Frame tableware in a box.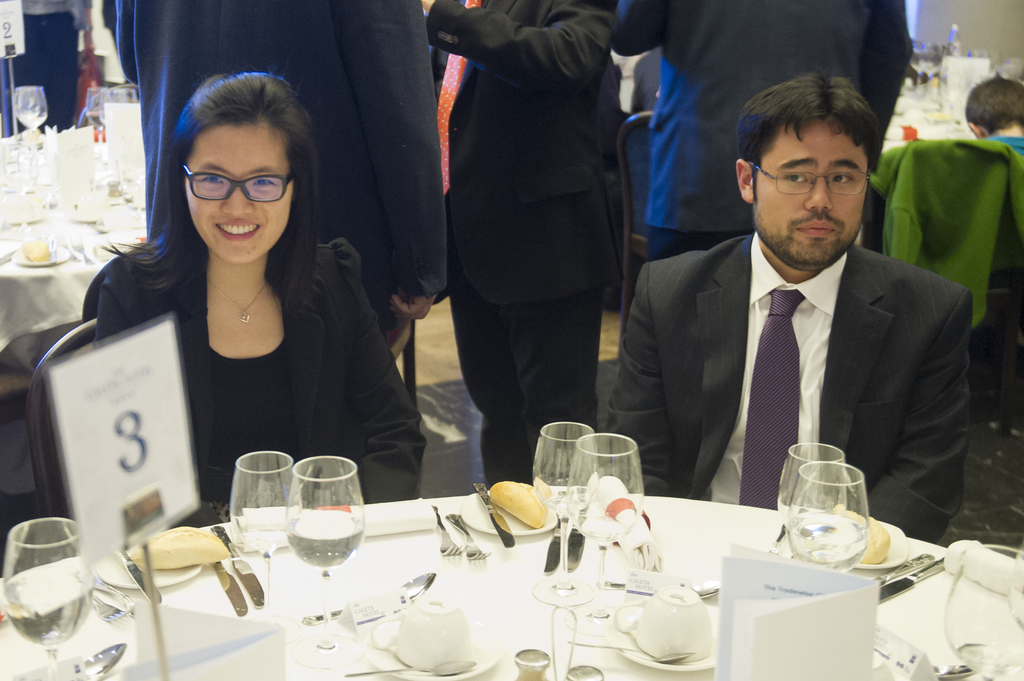
(x1=356, y1=568, x2=435, y2=623).
